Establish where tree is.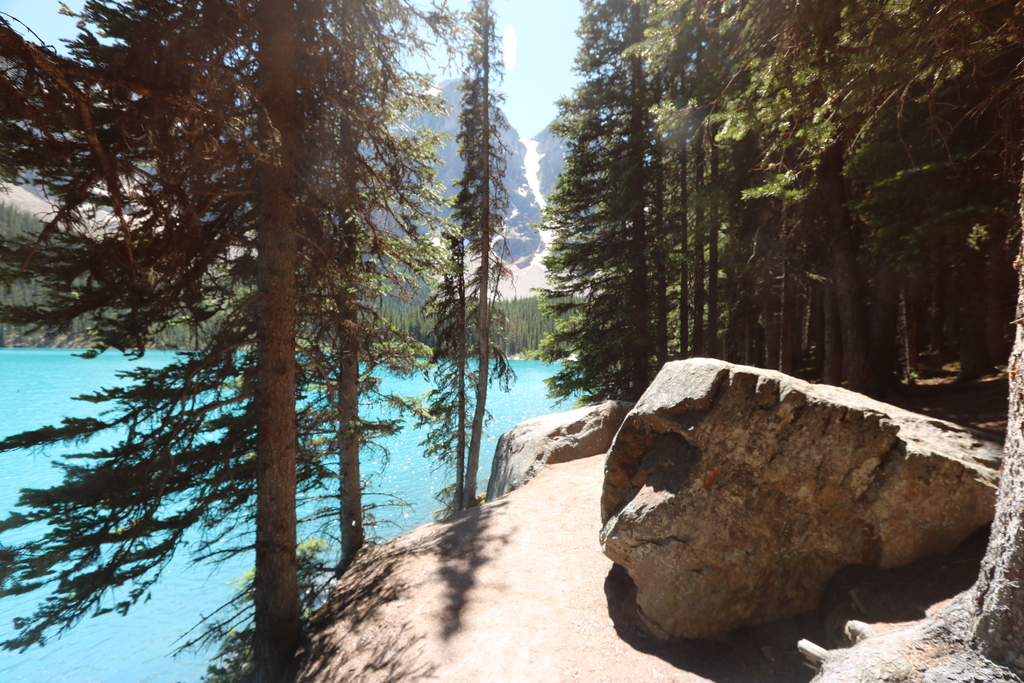
Established at box=[797, 182, 1023, 681].
